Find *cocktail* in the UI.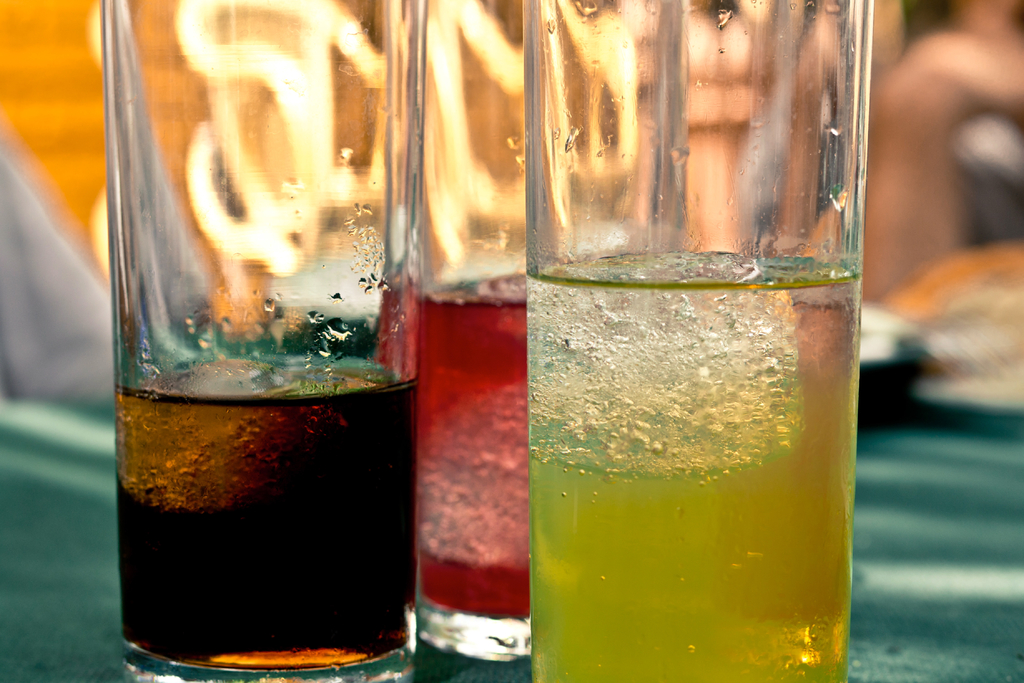
UI element at 530 0 868 682.
